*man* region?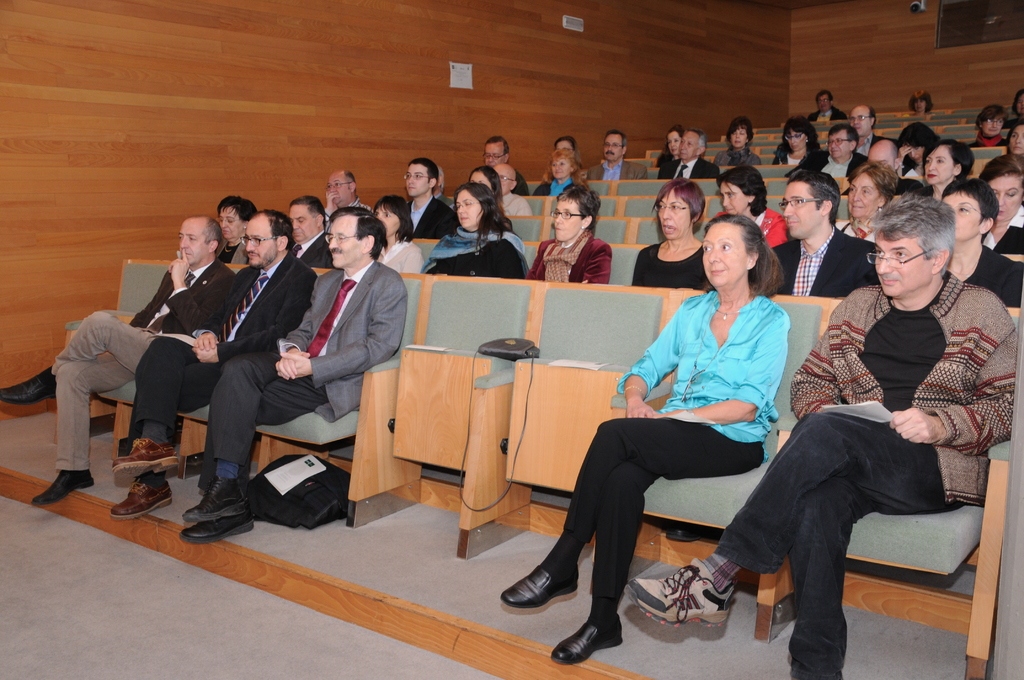
box(286, 191, 332, 270)
